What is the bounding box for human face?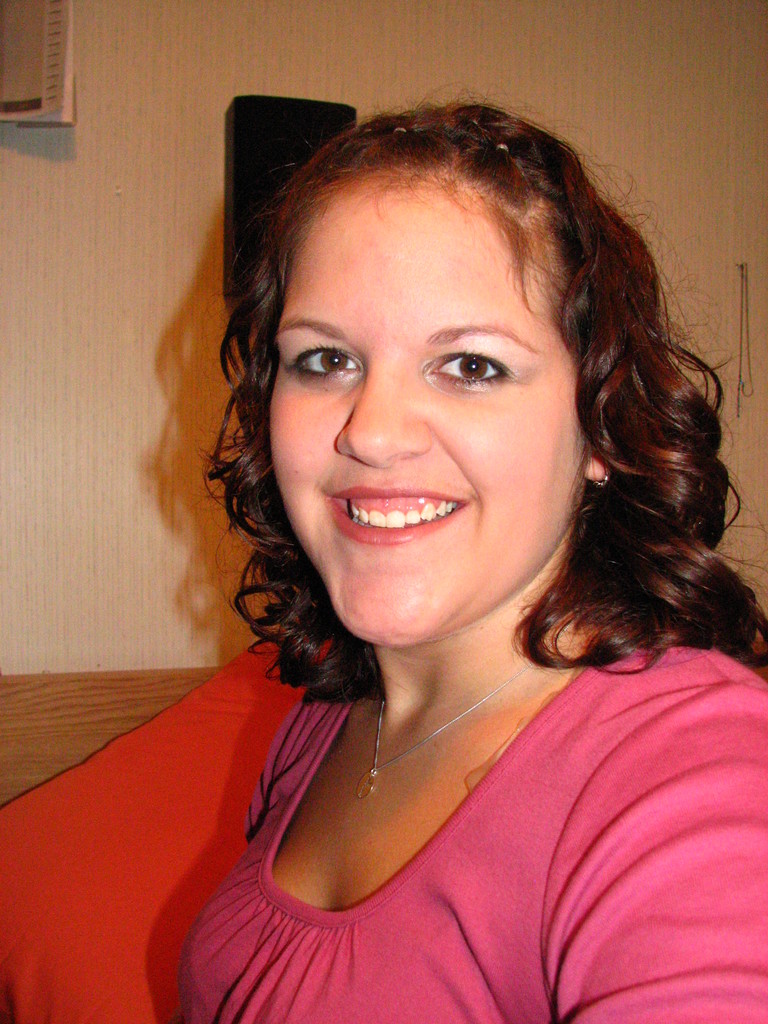
bbox(261, 158, 593, 646).
